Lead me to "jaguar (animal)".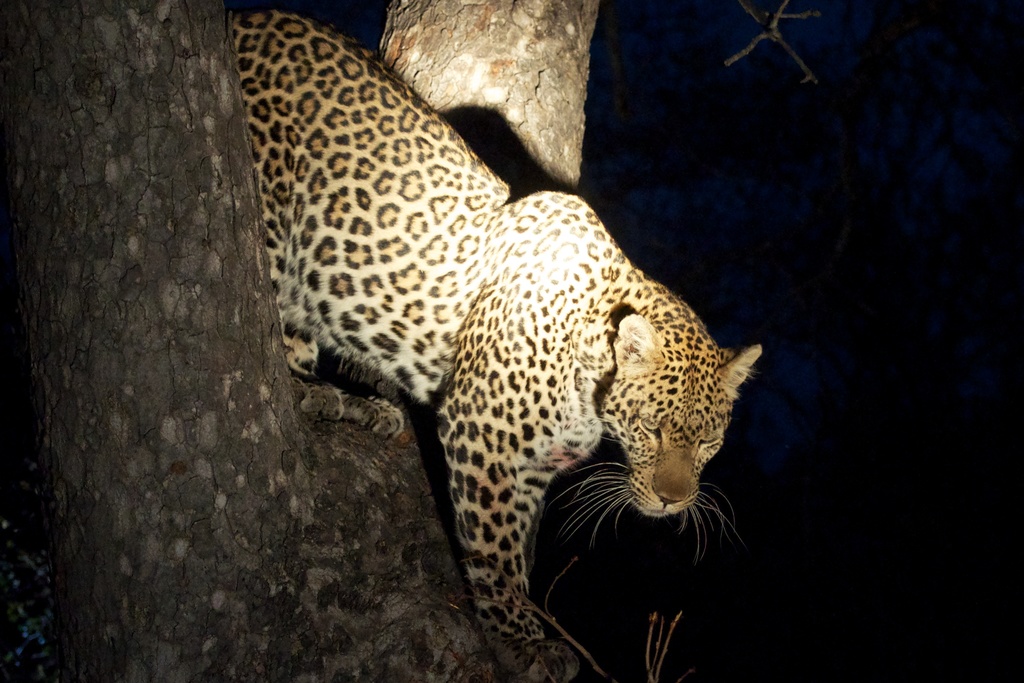
Lead to [x1=230, y1=6, x2=769, y2=682].
